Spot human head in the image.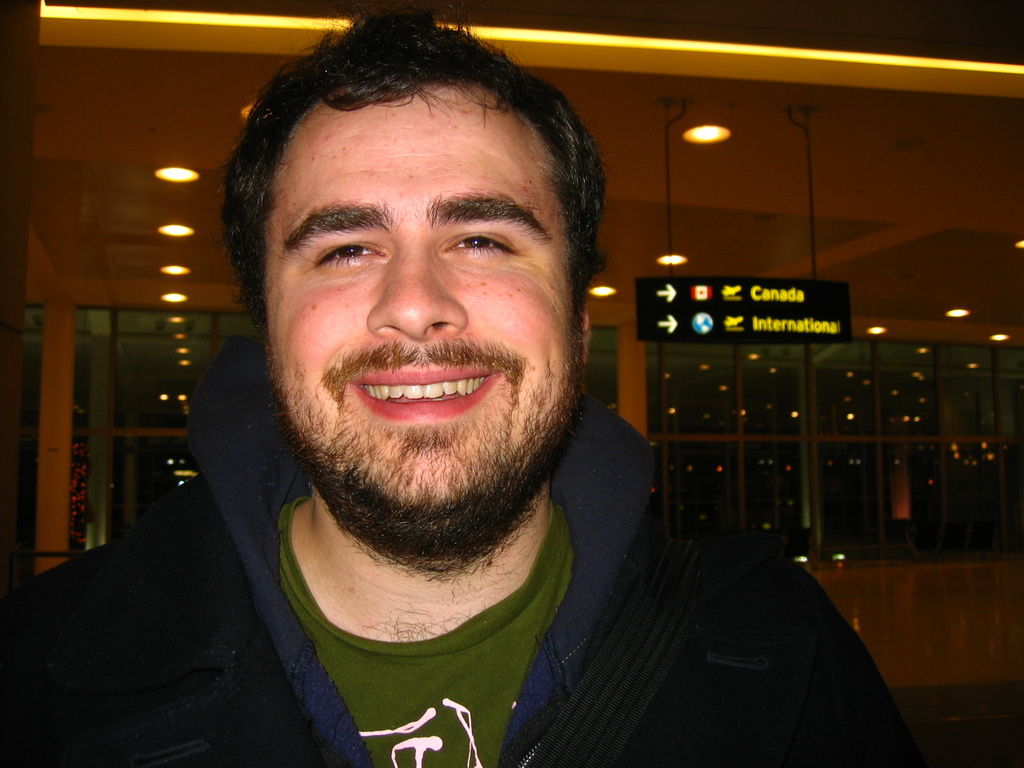
human head found at 213,2,615,598.
